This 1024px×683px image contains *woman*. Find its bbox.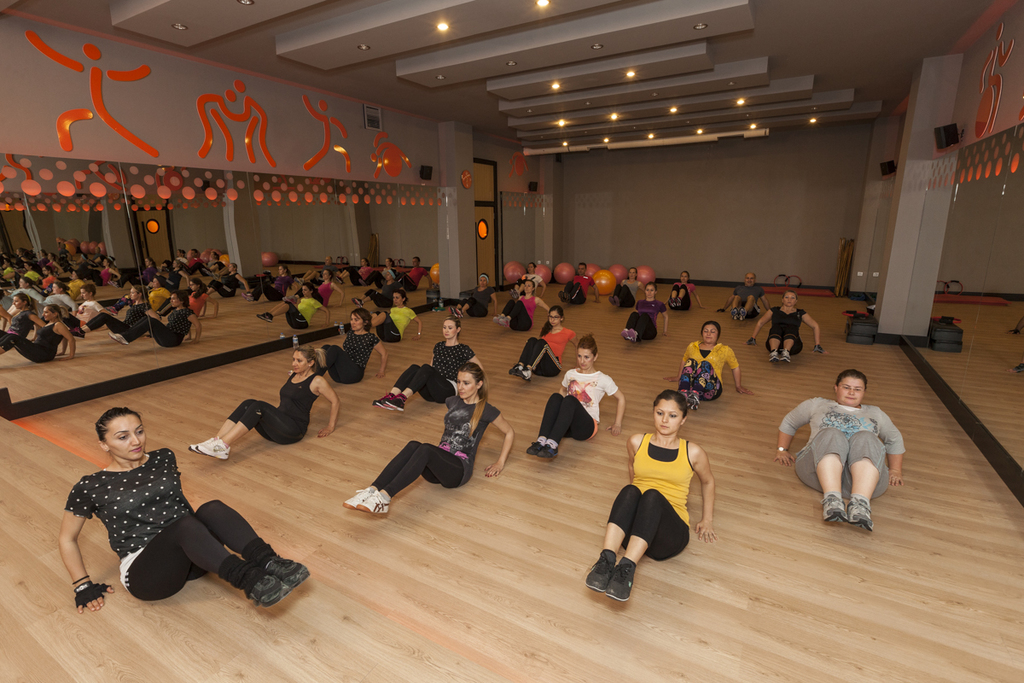
detection(453, 270, 500, 318).
